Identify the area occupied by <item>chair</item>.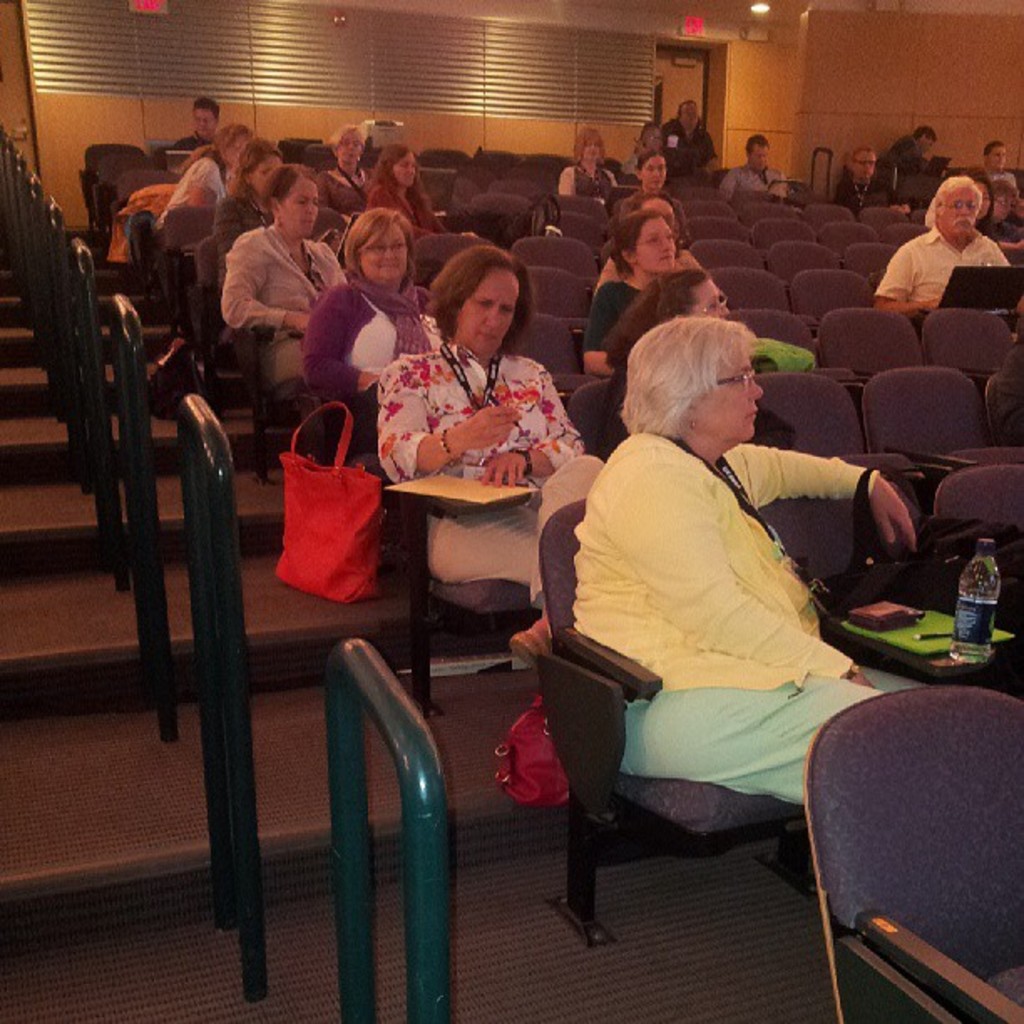
Area: 535/492/813/949.
